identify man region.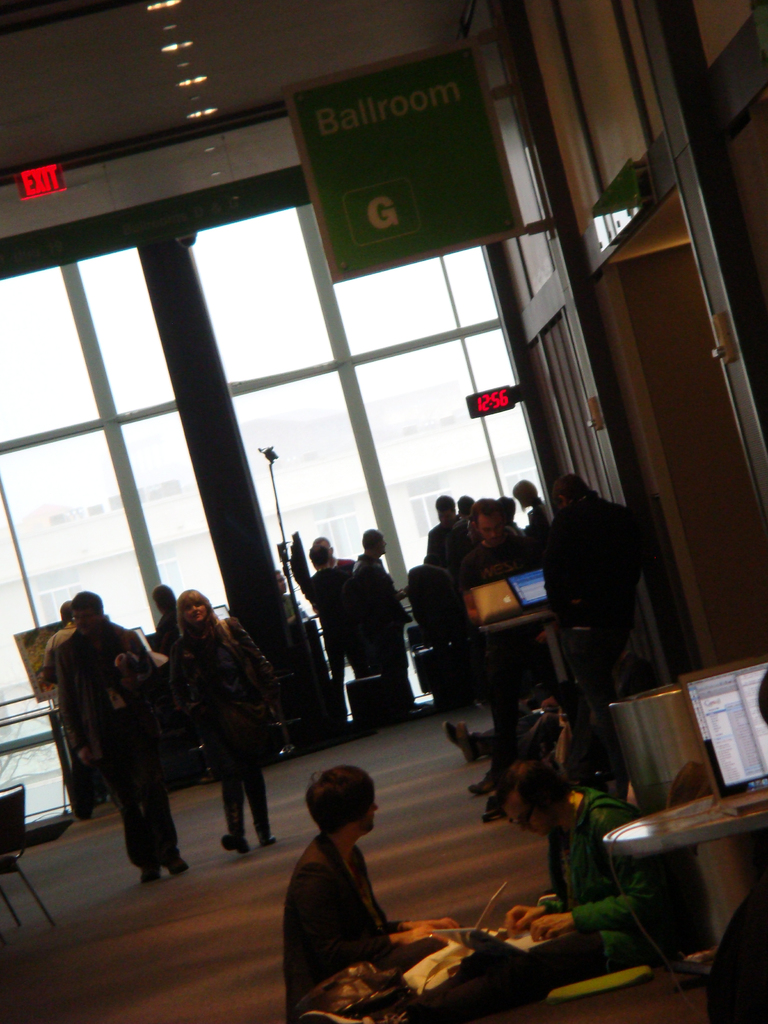
Region: bbox=(493, 756, 710, 1000).
